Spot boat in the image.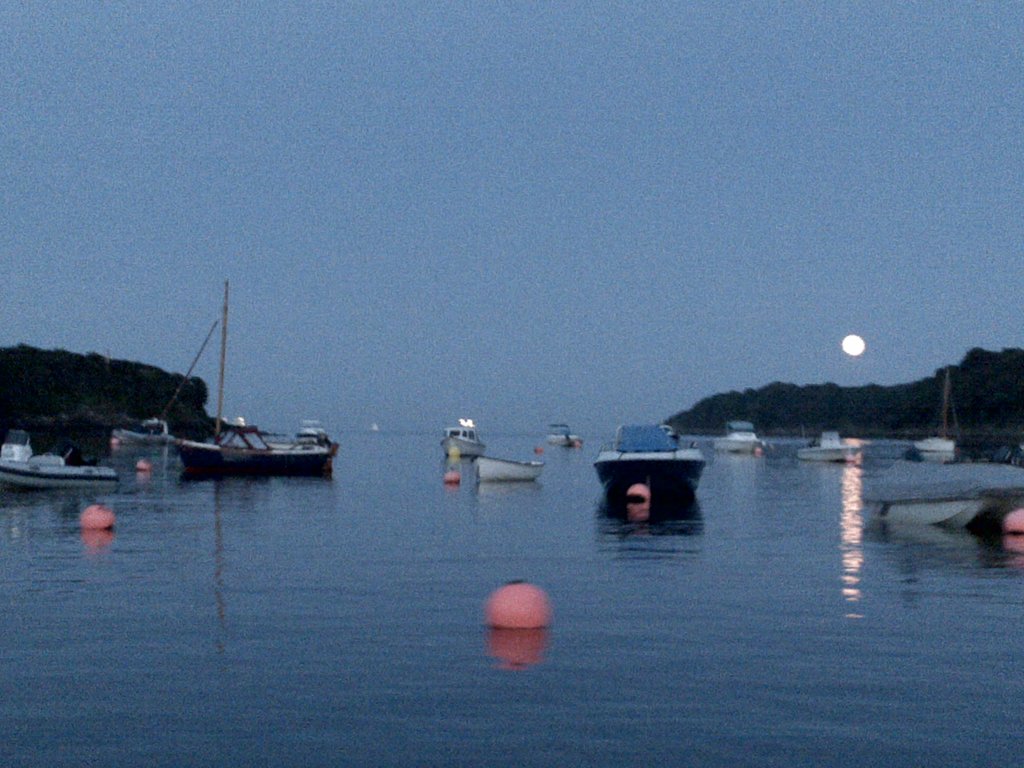
boat found at (left=867, top=486, right=993, bottom=529).
